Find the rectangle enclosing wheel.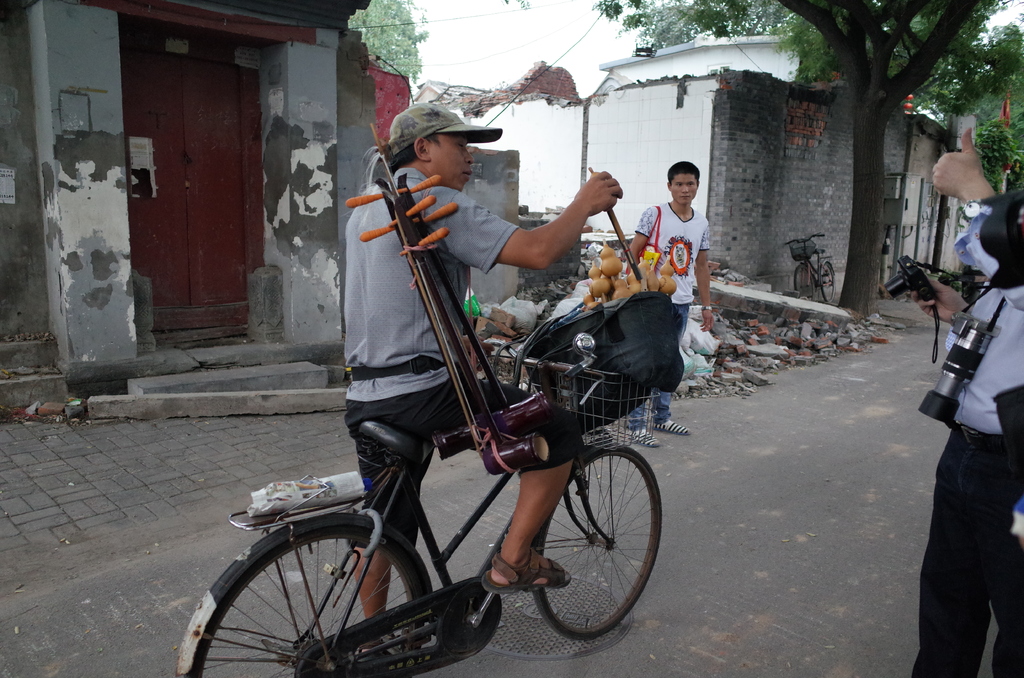
box=[820, 263, 834, 304].
